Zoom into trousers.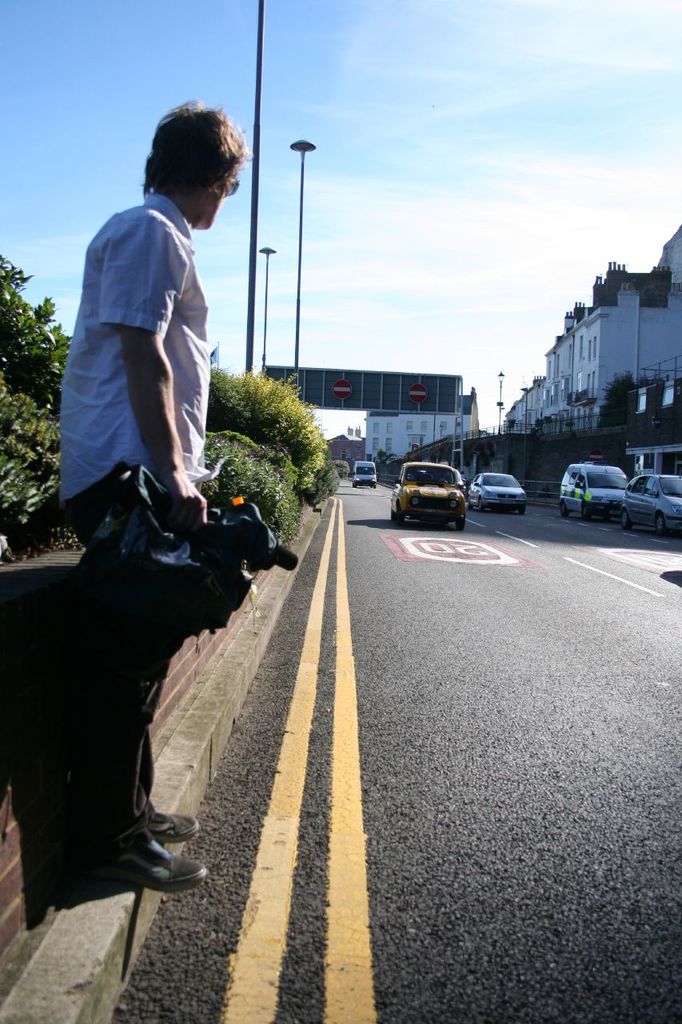
Zoom target: 48 513 175 897.
